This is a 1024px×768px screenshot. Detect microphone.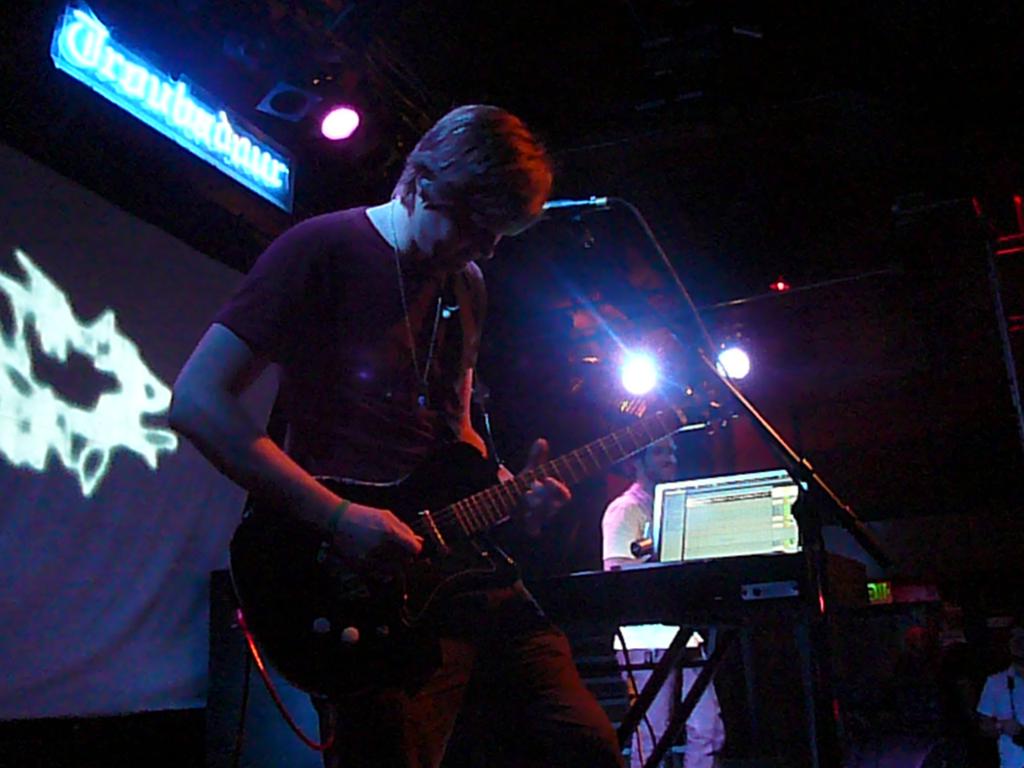
Rect(542, 198, 610, 218).
